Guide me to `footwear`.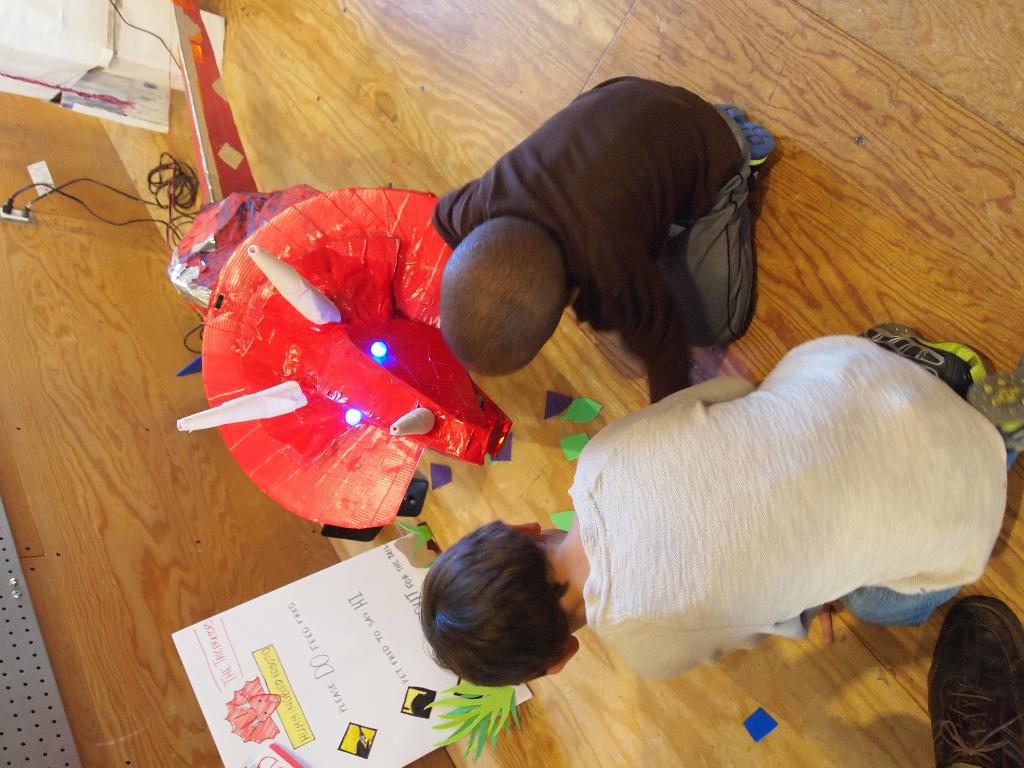
Guidance: rect(971, 357, 1023, 463).
